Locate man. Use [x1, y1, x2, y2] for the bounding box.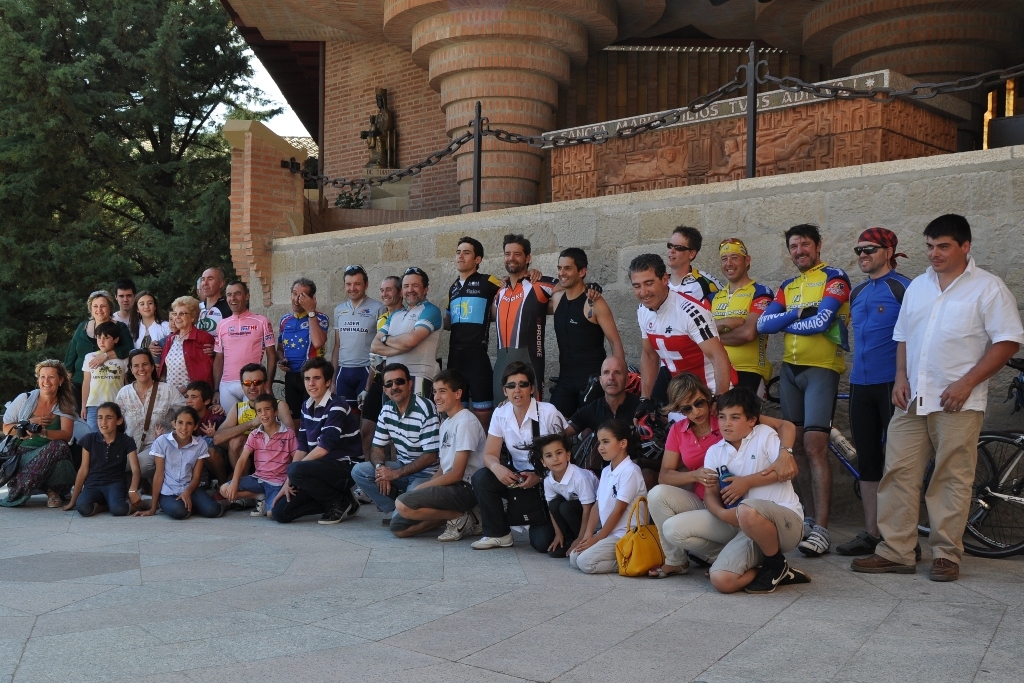
[216, 277, 281, 415].
